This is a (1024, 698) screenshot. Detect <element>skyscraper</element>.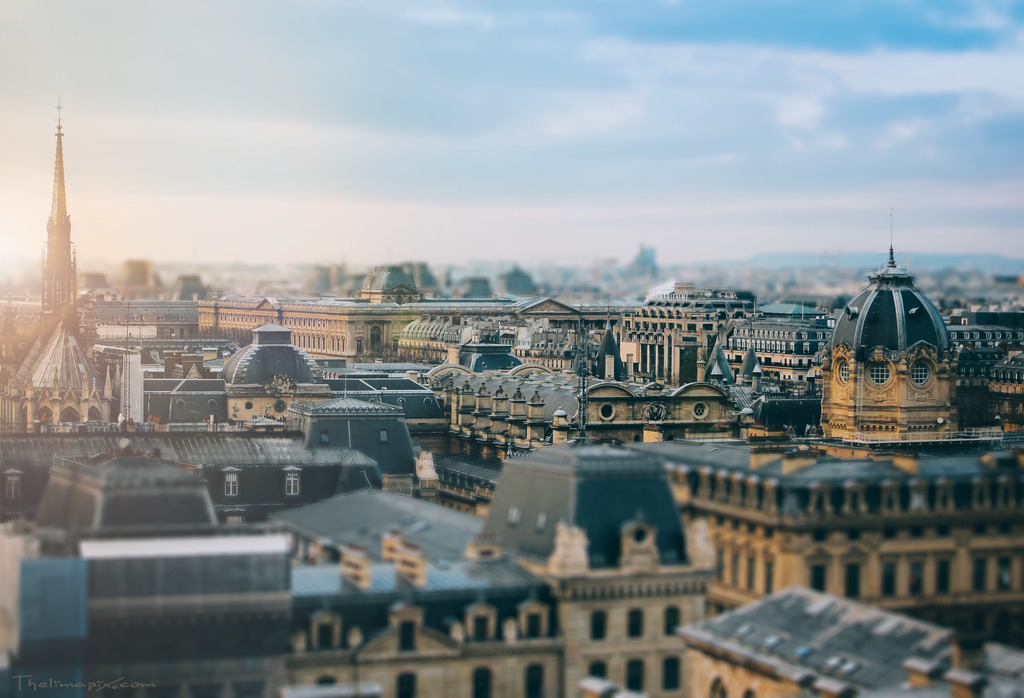
38/103/80/312.
